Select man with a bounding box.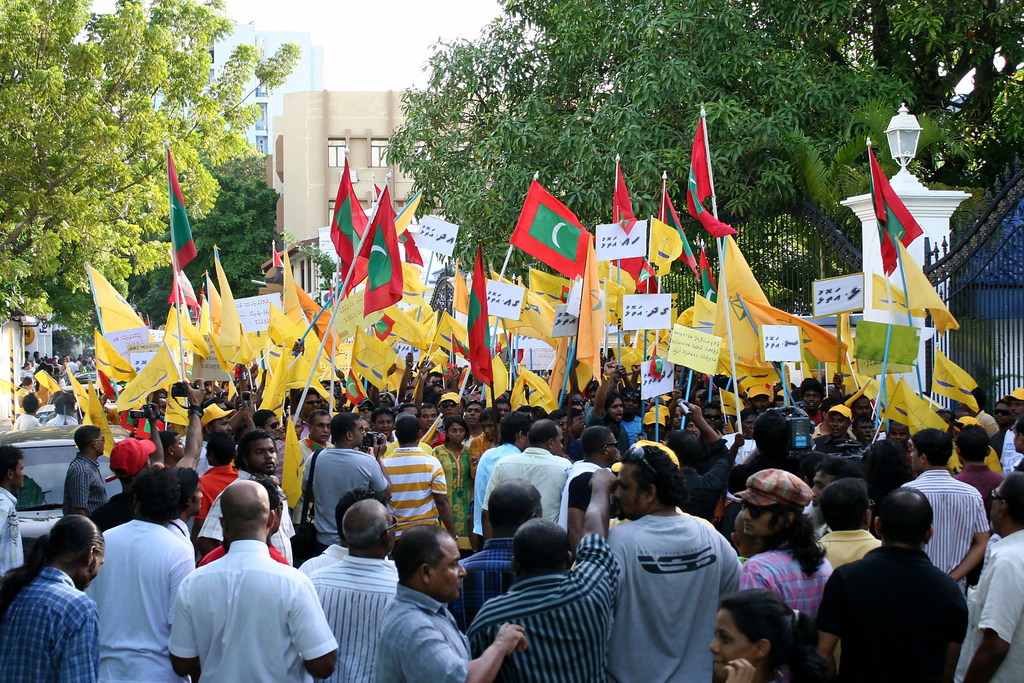
<bbox>580, 367, 632, 449</bbox>.
